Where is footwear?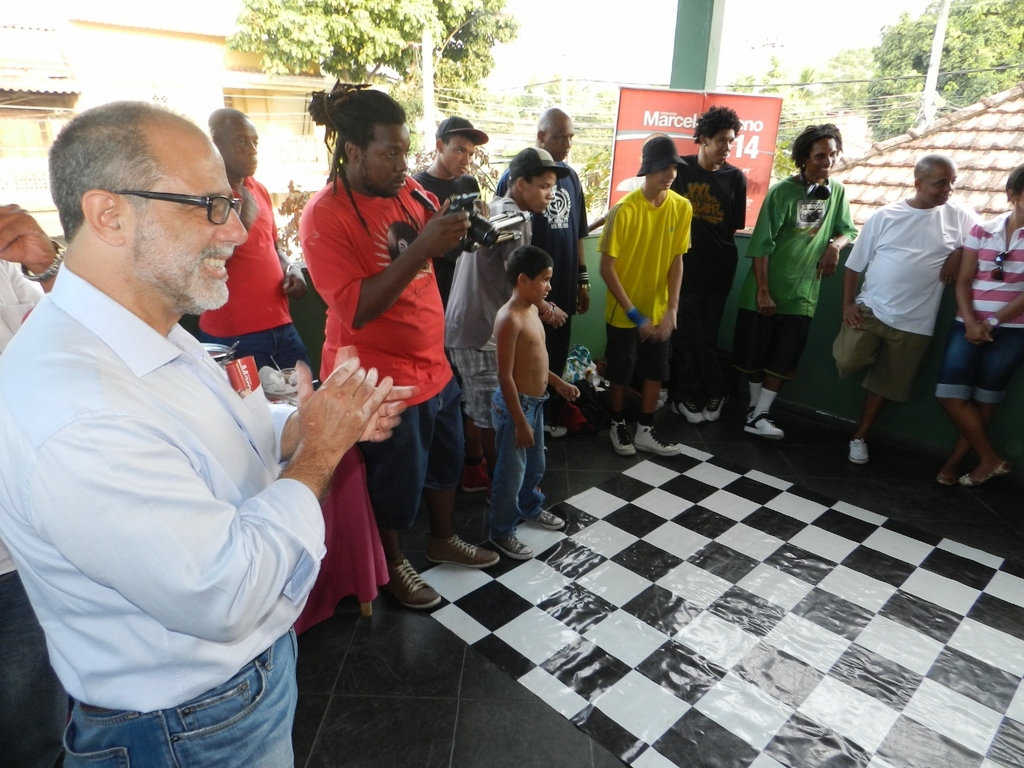
{"x1": 526, "y1": 510, "x2": 570, "y2": 530}.
